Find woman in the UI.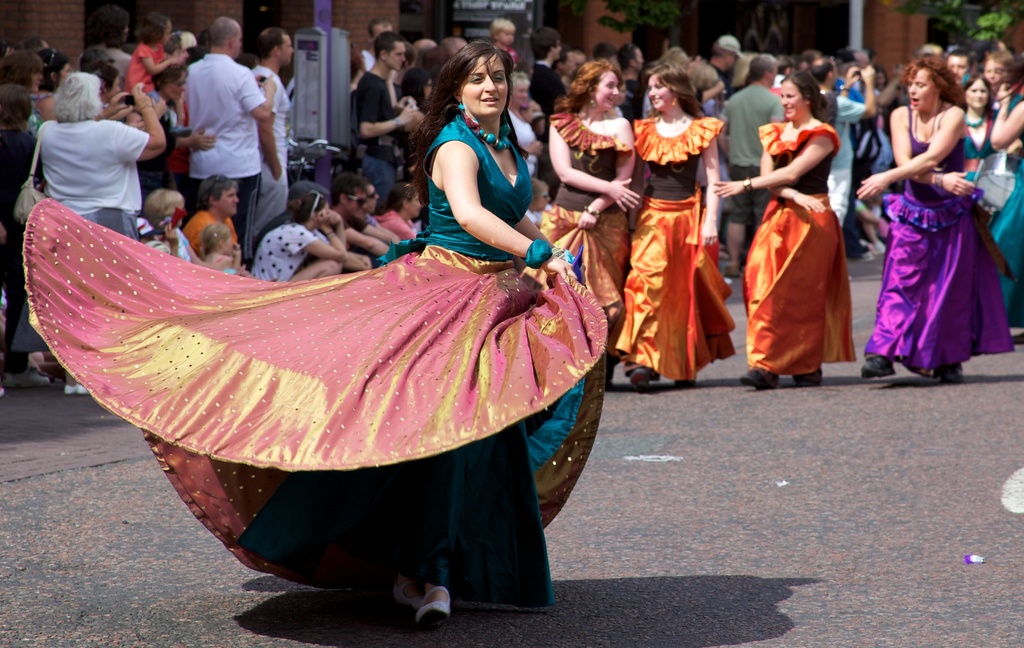
UI element at Rect(253, 191, 354, 283).
